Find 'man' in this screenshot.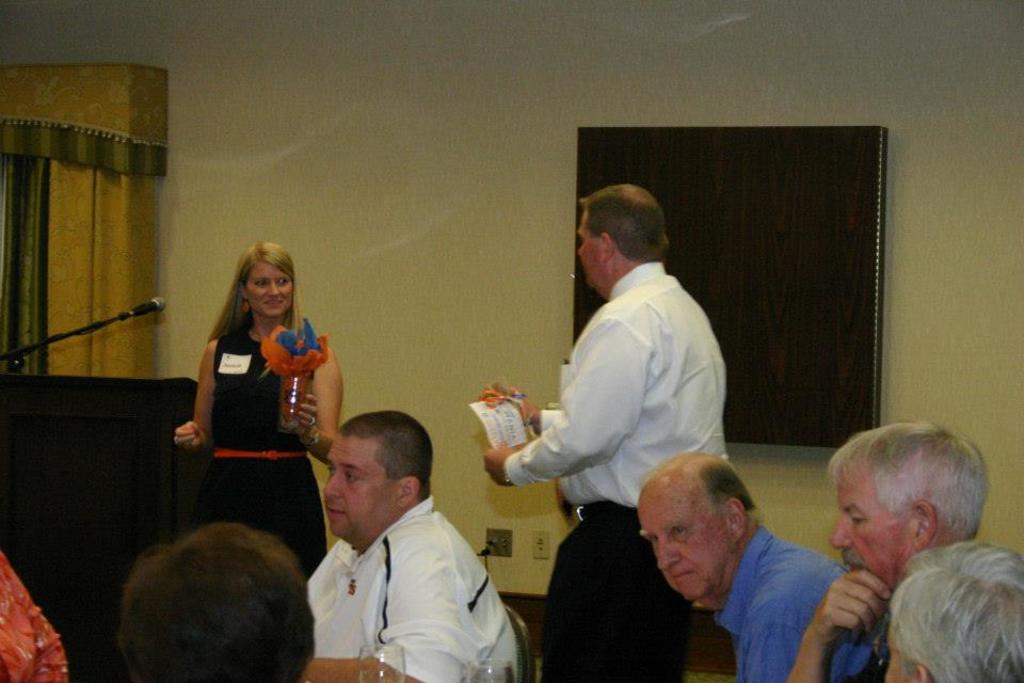
The bounding box for 'man' is <box>784,422,990,682</box>.
